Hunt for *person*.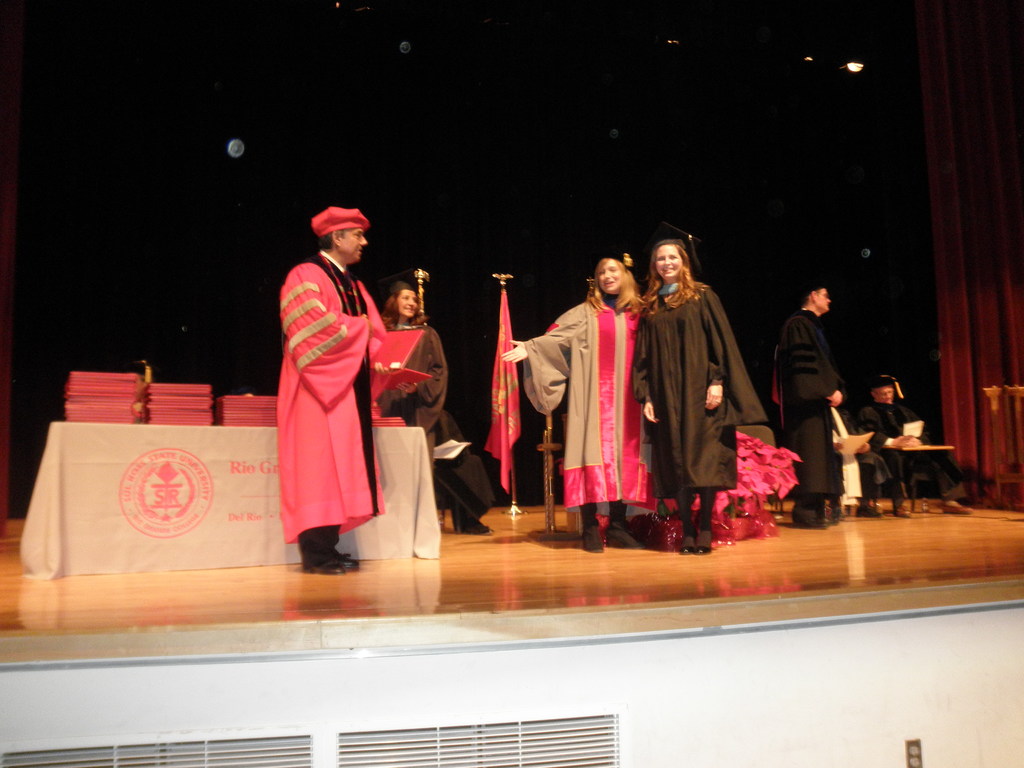
Hunted down at box=[497, 253, 650, 560].
